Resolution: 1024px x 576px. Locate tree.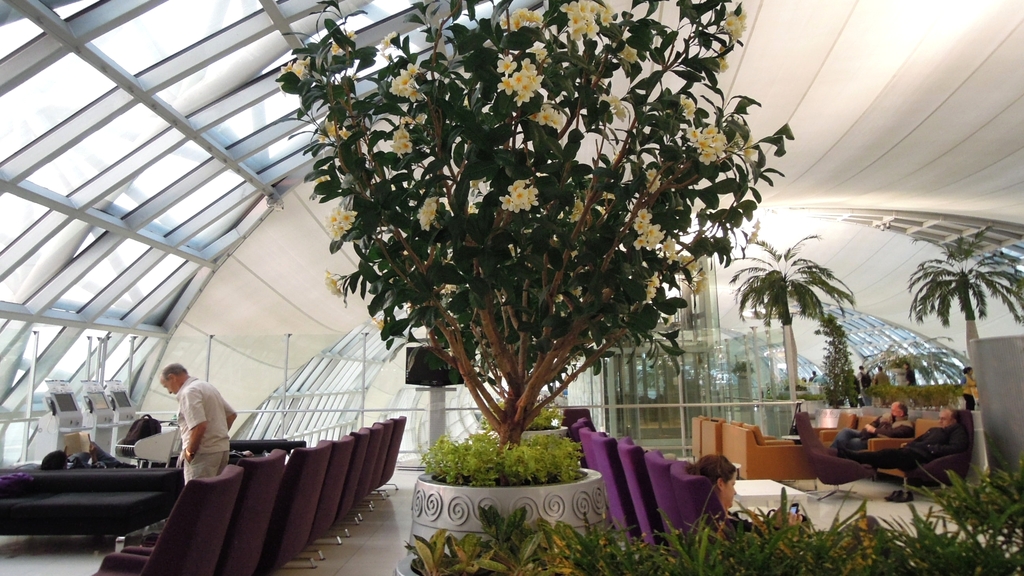
left=273, top=0, right=788, bottom=483.
